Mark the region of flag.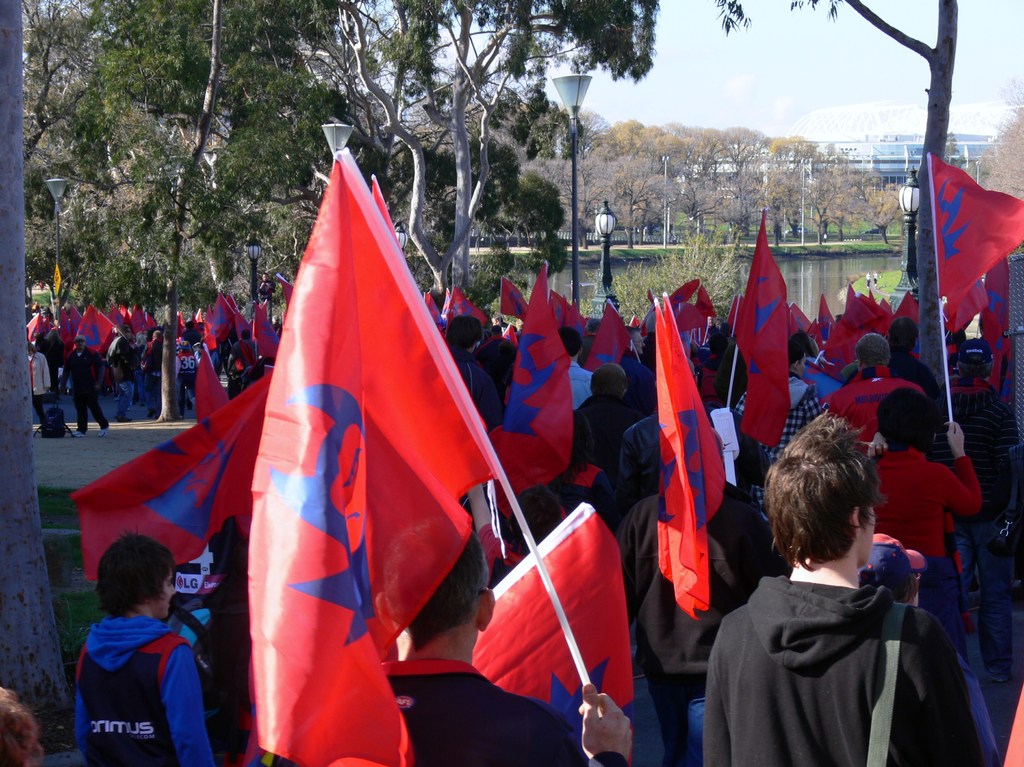
Region: BBox(193, 348, 229, 418).
